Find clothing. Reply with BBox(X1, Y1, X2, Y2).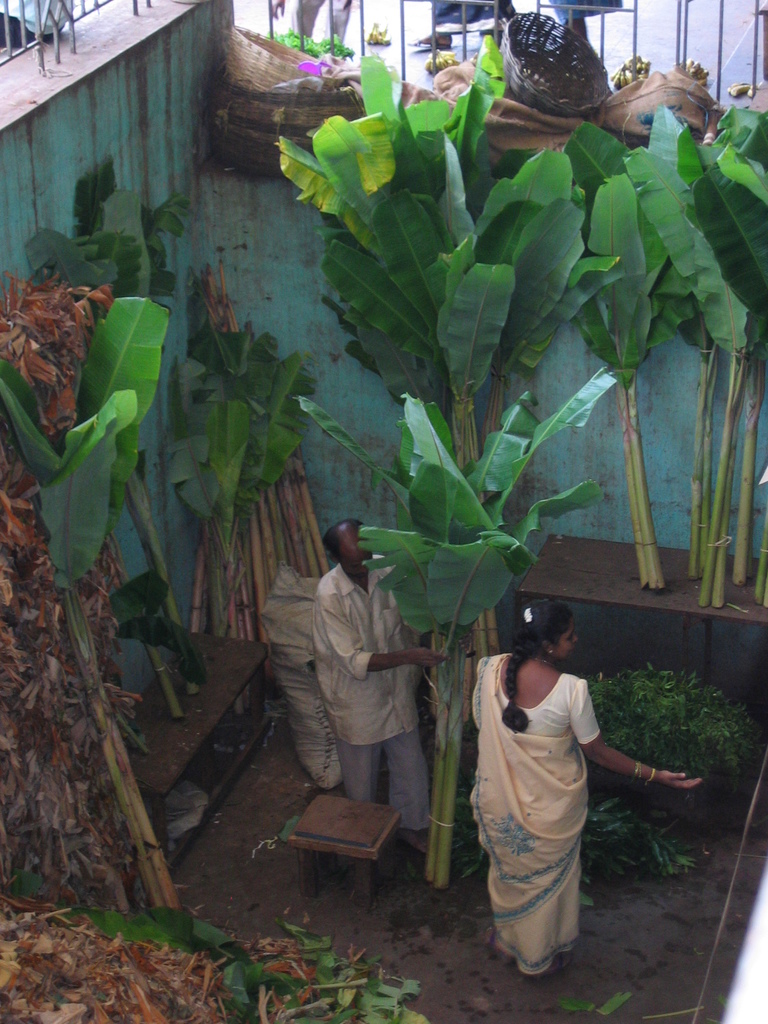
BBox(300, 540, 440, 746).
